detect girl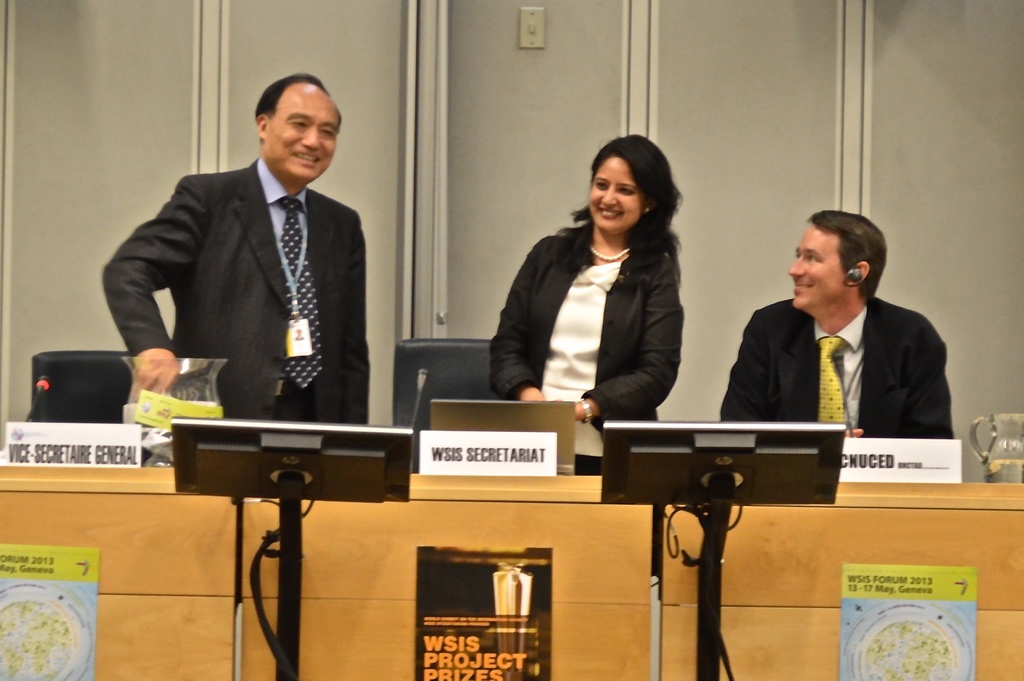
box=[490, 133, 681, 440]
